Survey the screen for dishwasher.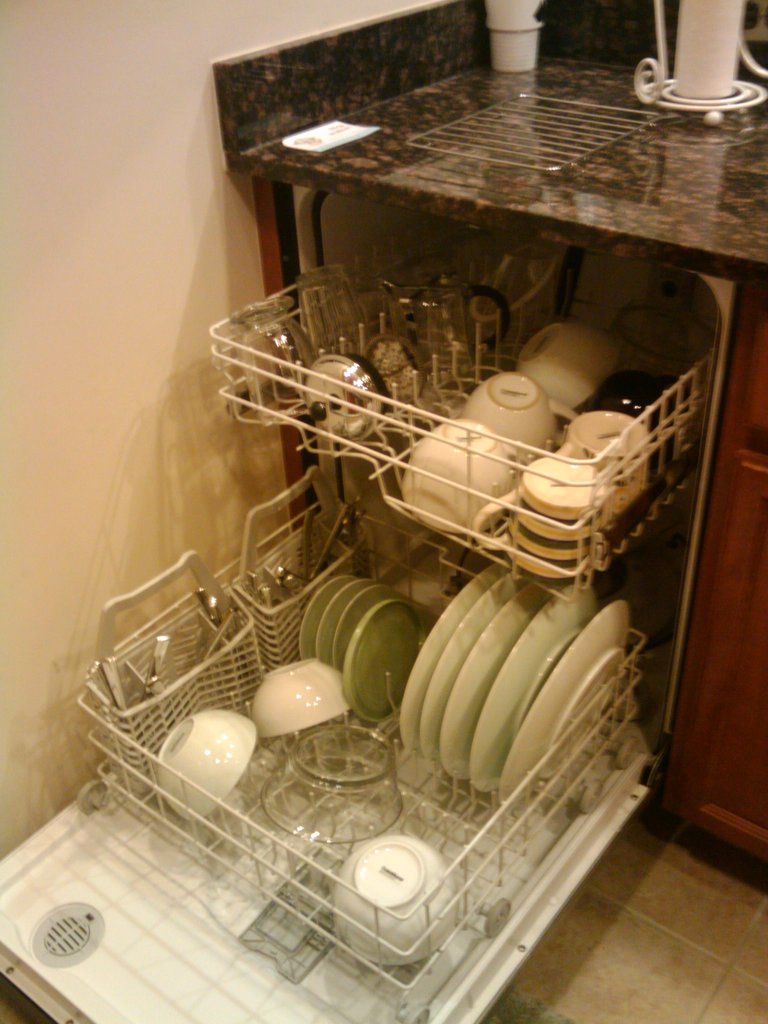
Survey found: bbox=(0, 175, 737, 1023).
